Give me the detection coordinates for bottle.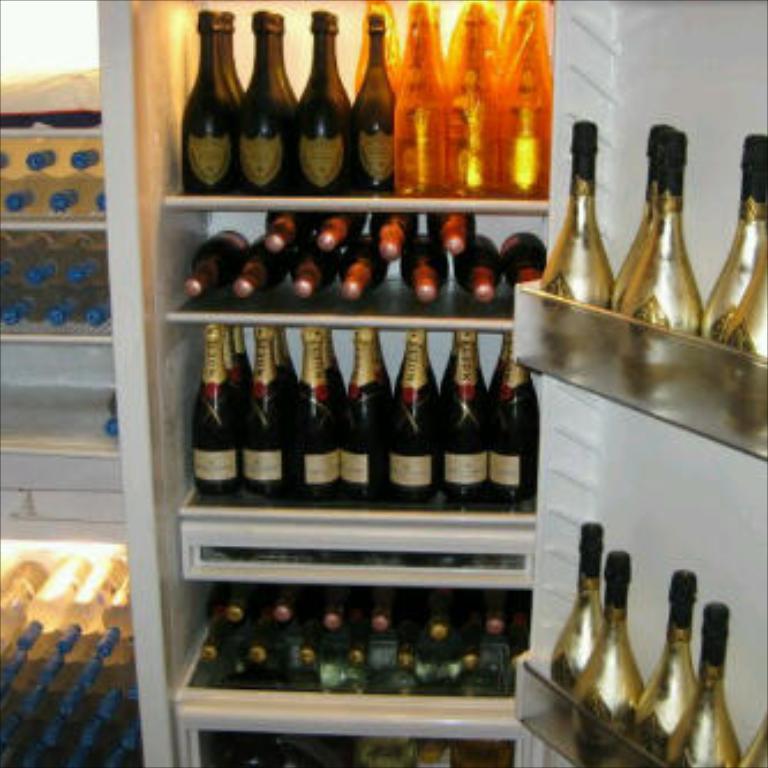
238, 314, 302, 498.
